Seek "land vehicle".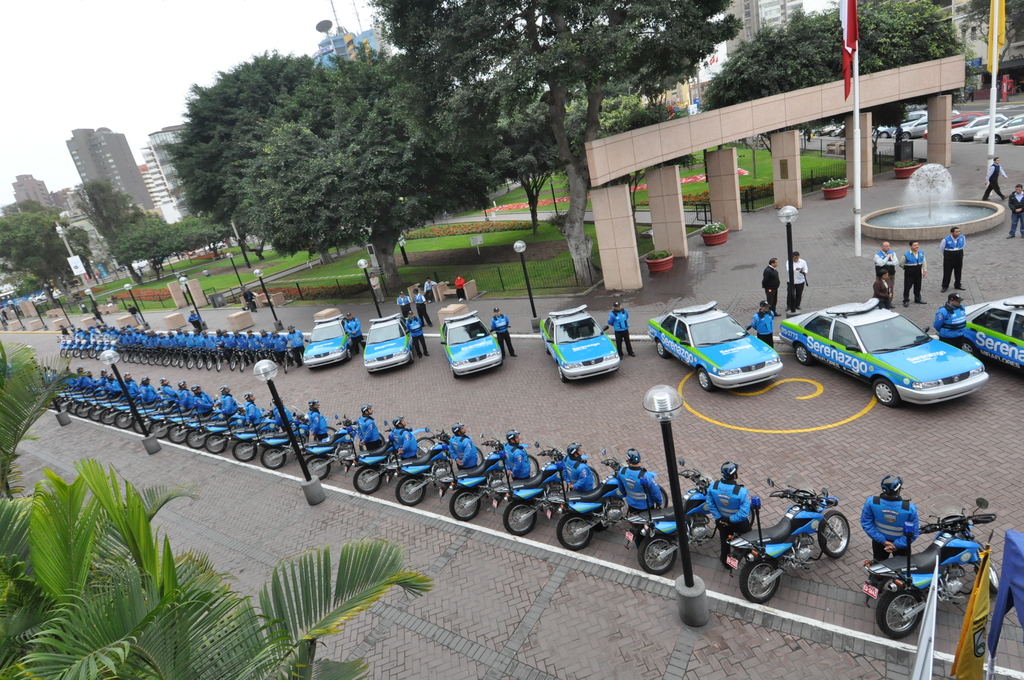
(829,120,847,137).
